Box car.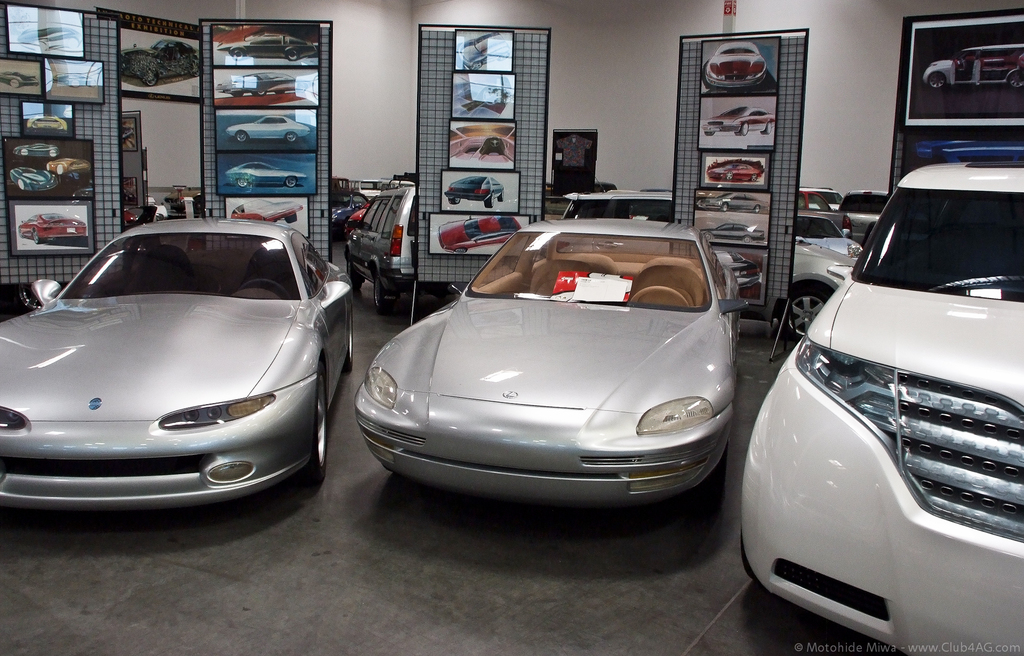
117 36 196 84.
